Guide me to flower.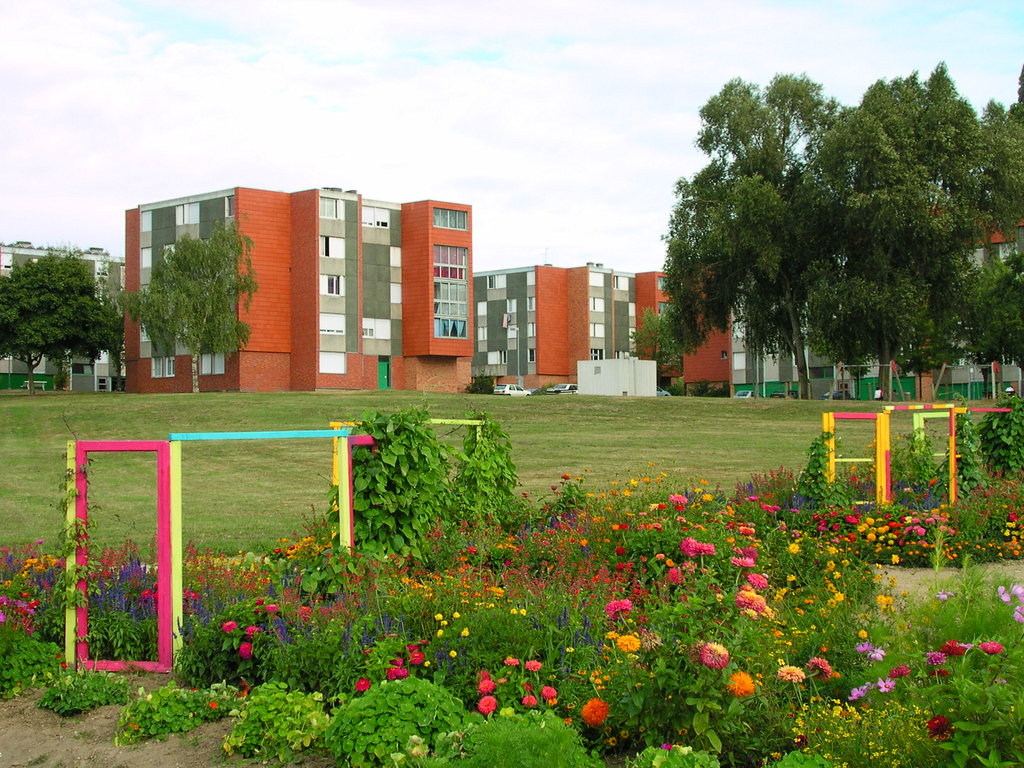
Guidance: Rect(504, 655, 518, 668).
